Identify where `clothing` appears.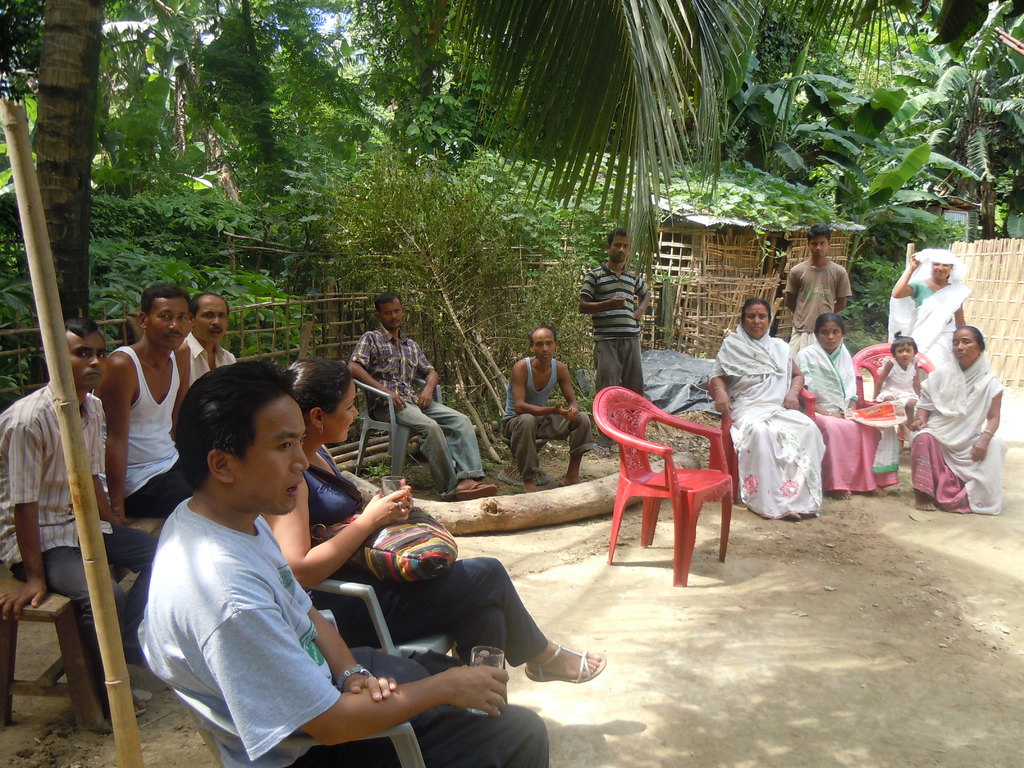
Appears at [501, 360, 594, 482].
